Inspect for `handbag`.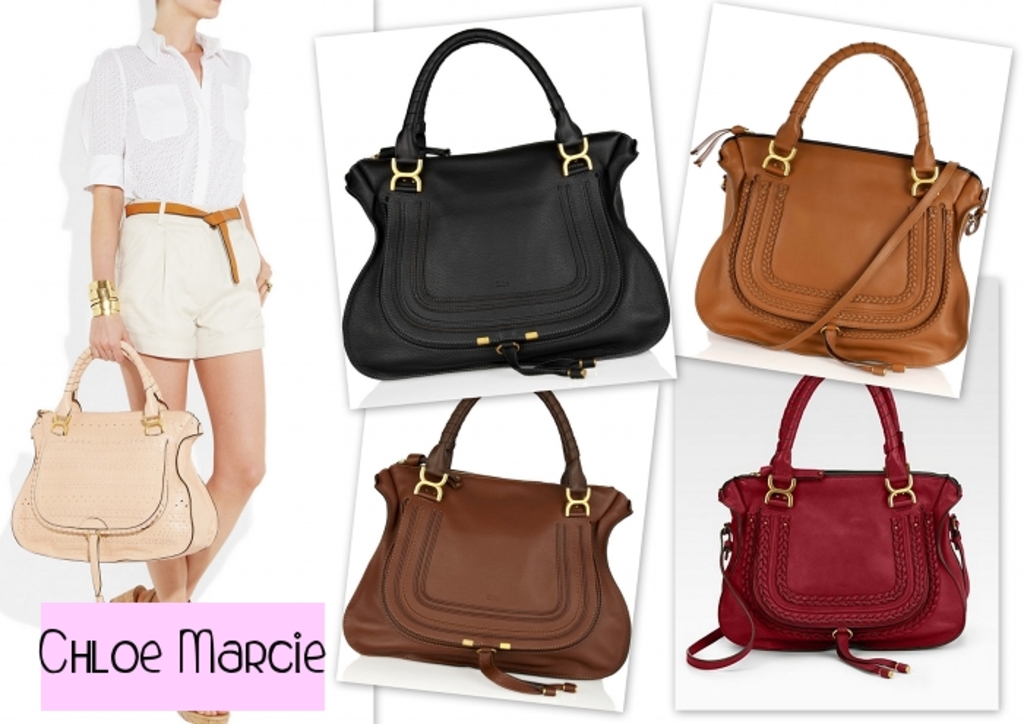
Inspection: {"x1": 683, "y1": 374, "x2": 967, "y2": 683}.
